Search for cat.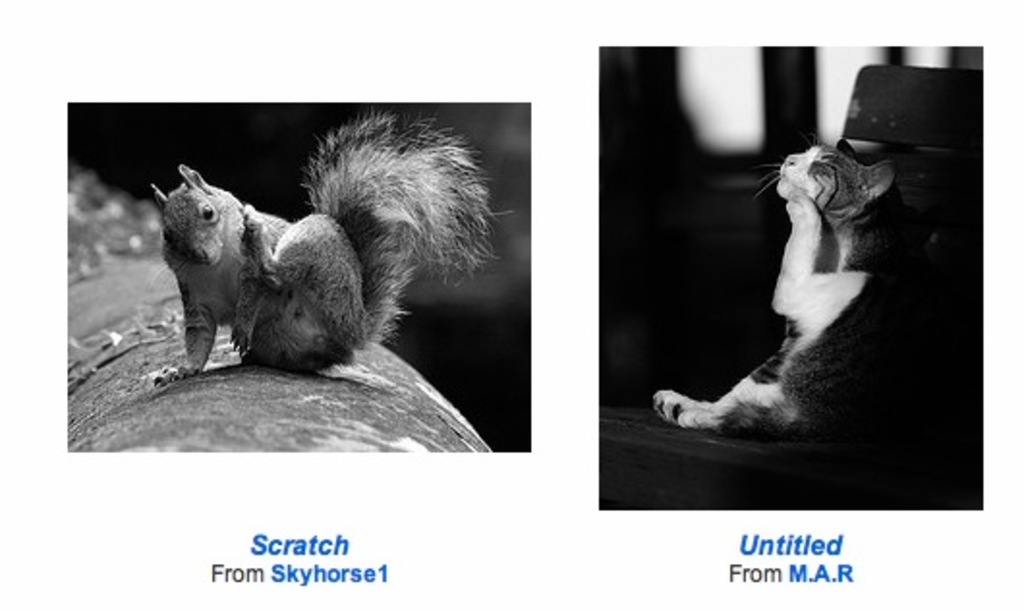
Found at <bbox>649, 139, 935, 445</bbox>.
